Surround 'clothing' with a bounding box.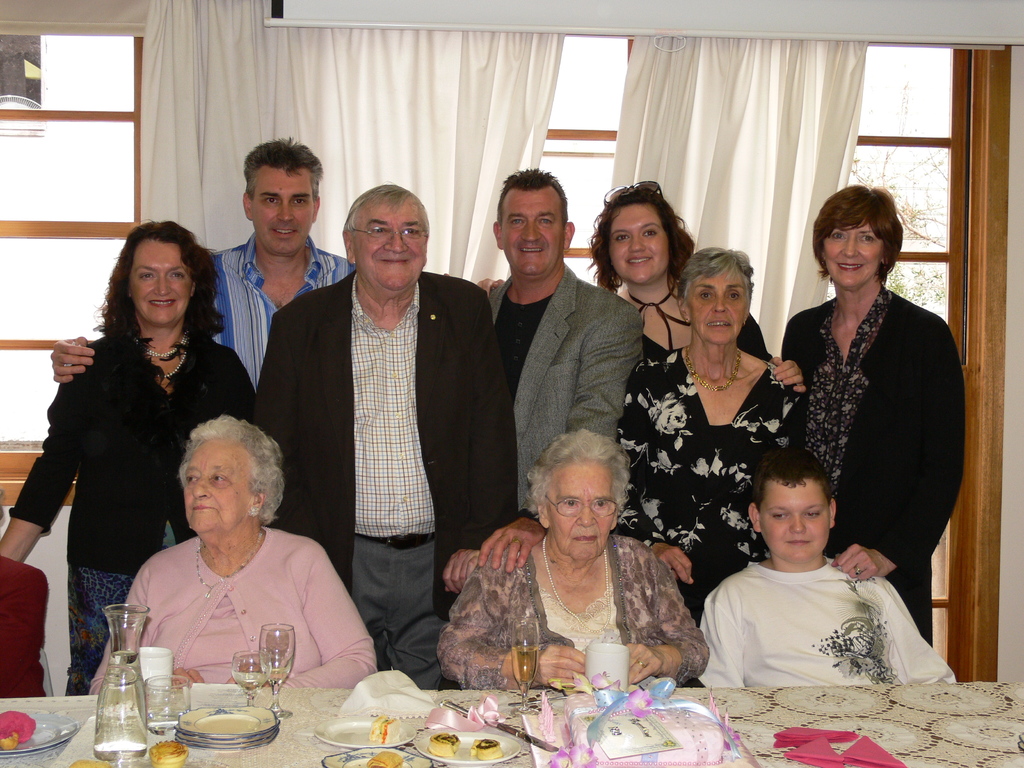
box(253, 269, 520, 698).
